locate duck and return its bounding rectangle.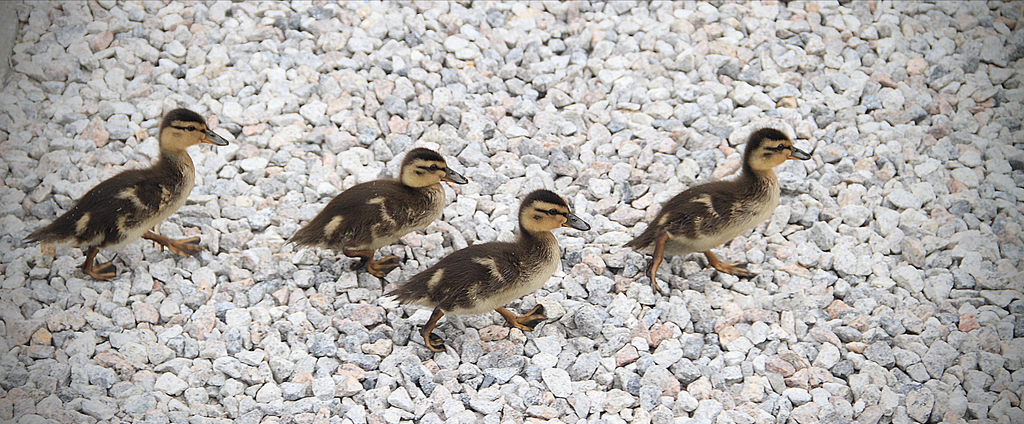
detection(635, 114, 808, 311).
